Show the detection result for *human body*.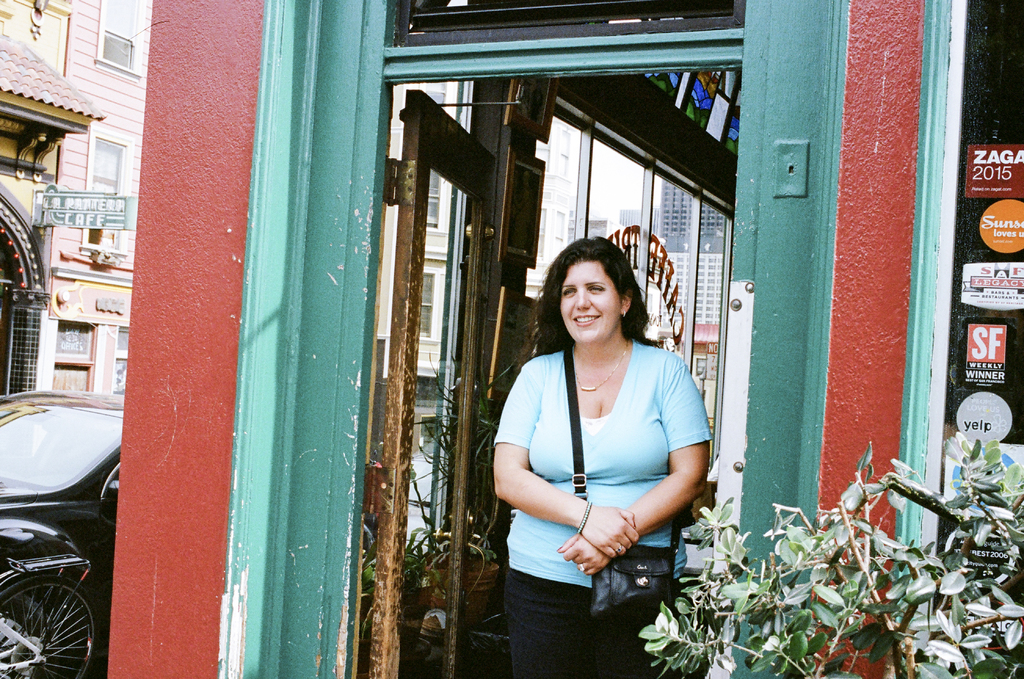
[x1=485, y1=230, x2=728, y2=676].
